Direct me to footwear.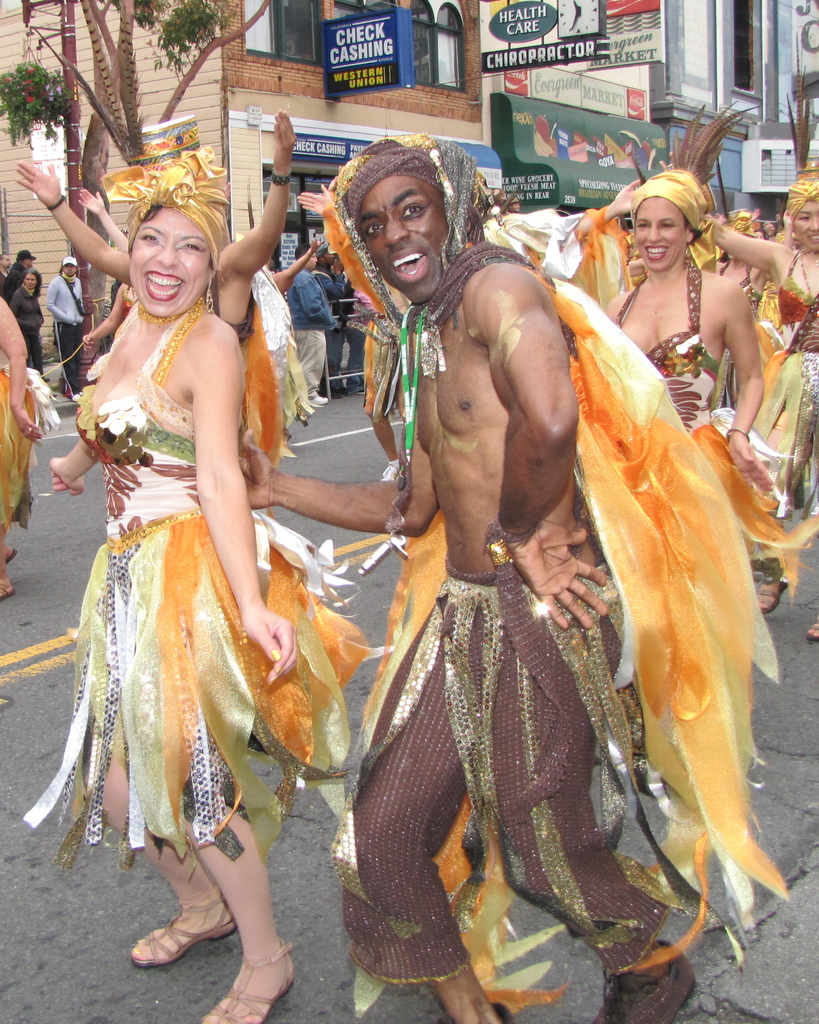
Direction: region(432, 1002, 517, 1023).
